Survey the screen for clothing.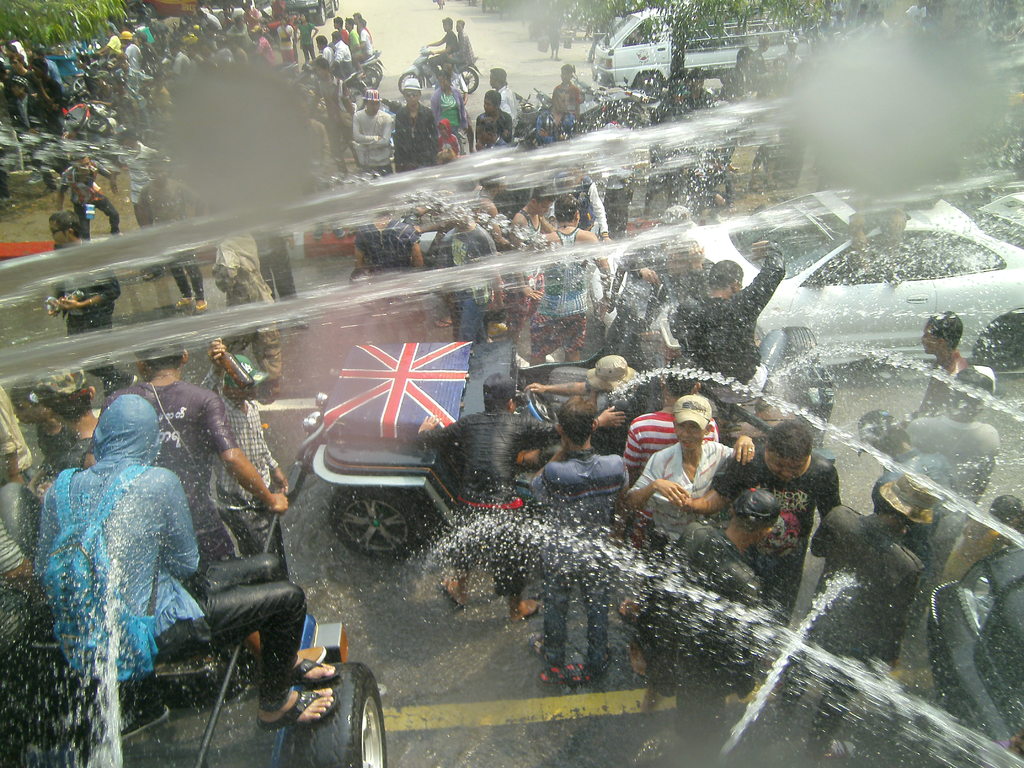
Survey found: bbox=(137, 173, 196, 300).
